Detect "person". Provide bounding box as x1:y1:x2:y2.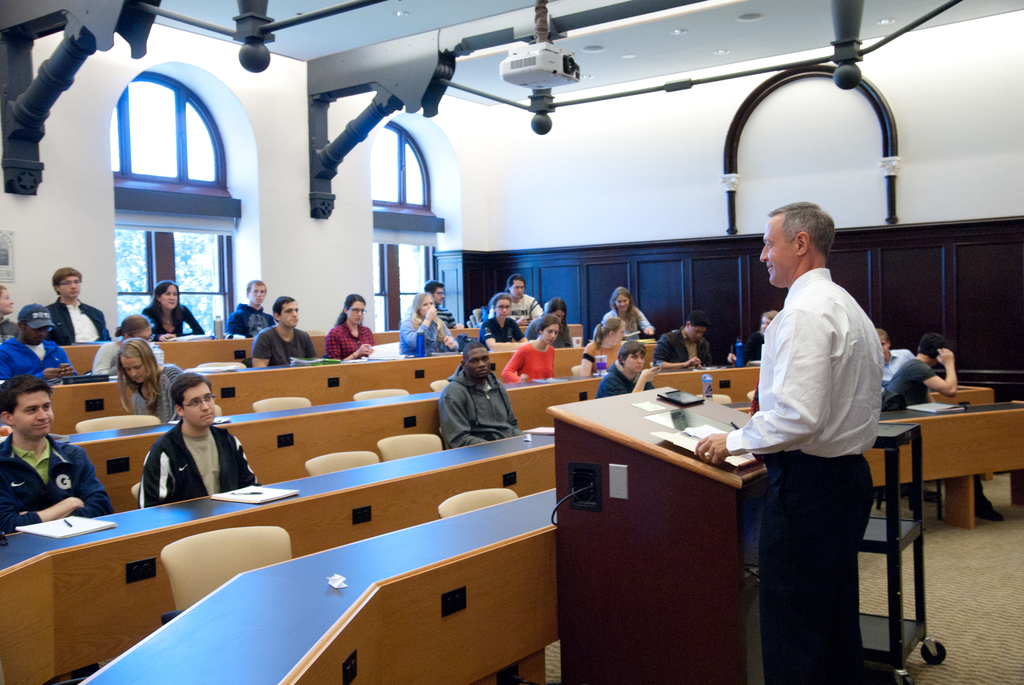
500:275:545:326.
